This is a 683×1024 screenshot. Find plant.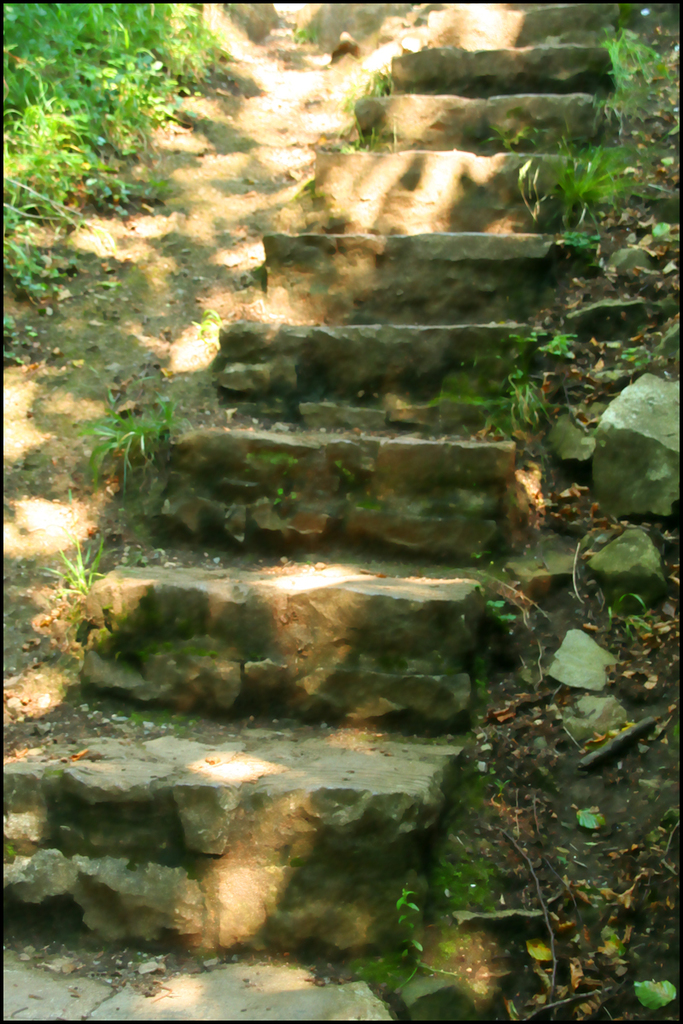
Bounding box: {"x1": 633, "y1": 977, "x2": 682, "y2": 1013}.
